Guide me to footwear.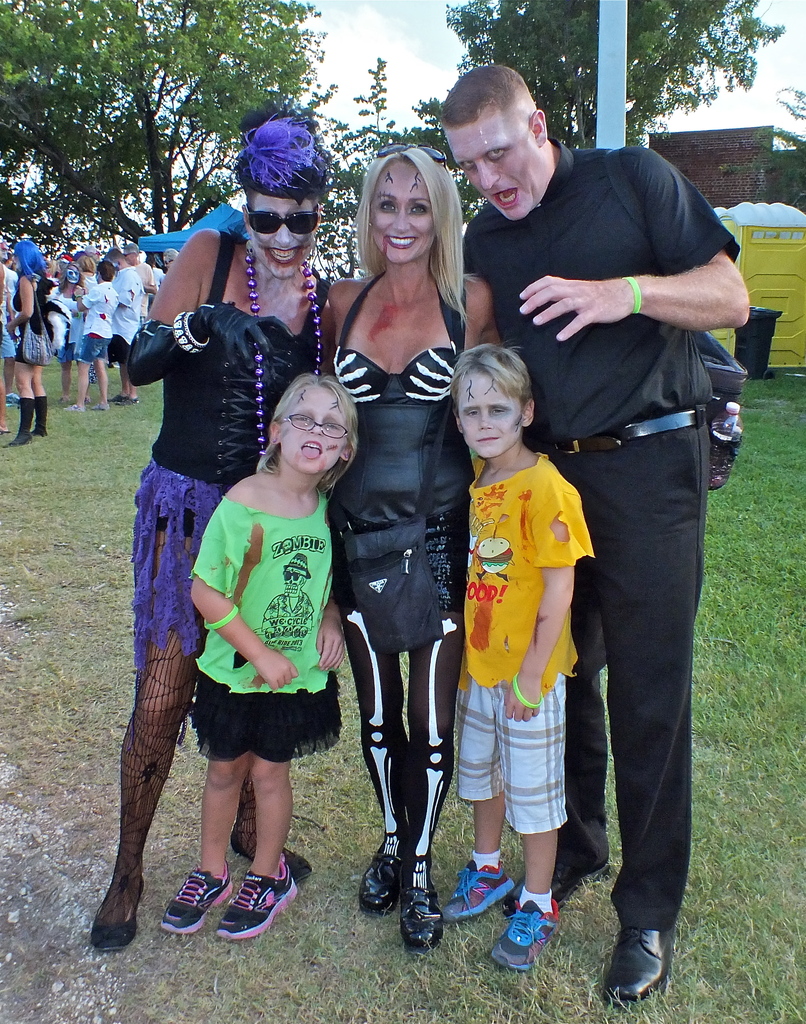
Guidance: [left=220, top=861, right=296, bottom=938].
